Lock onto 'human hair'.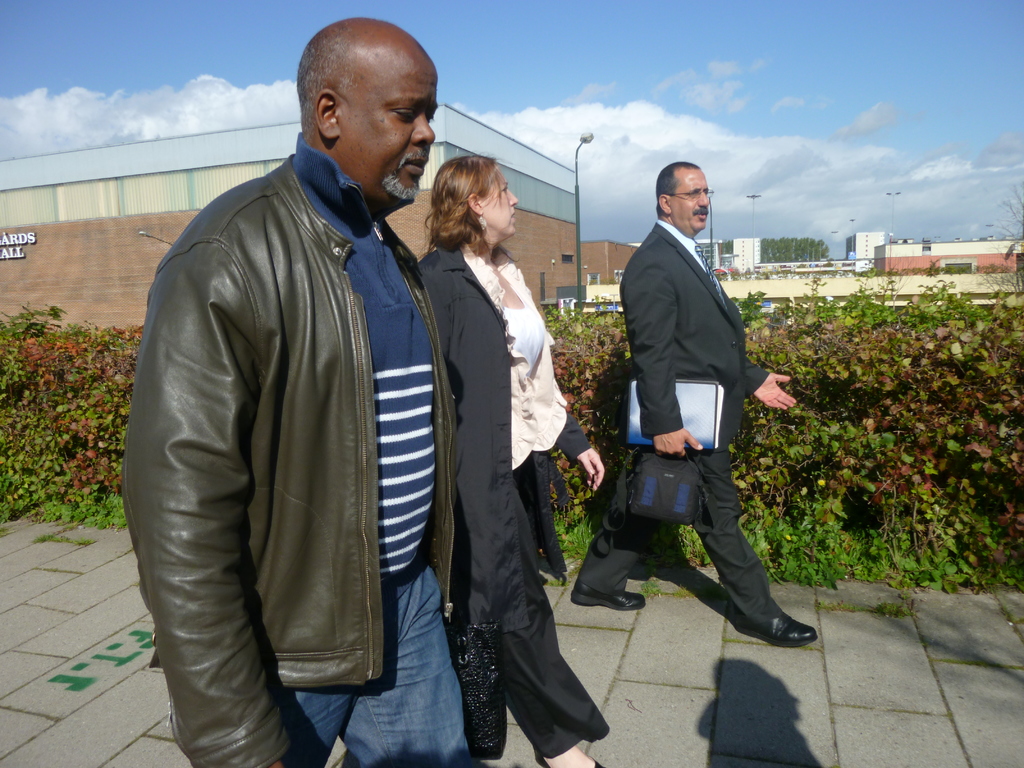
Locked: (426, 147, 518, 255).
